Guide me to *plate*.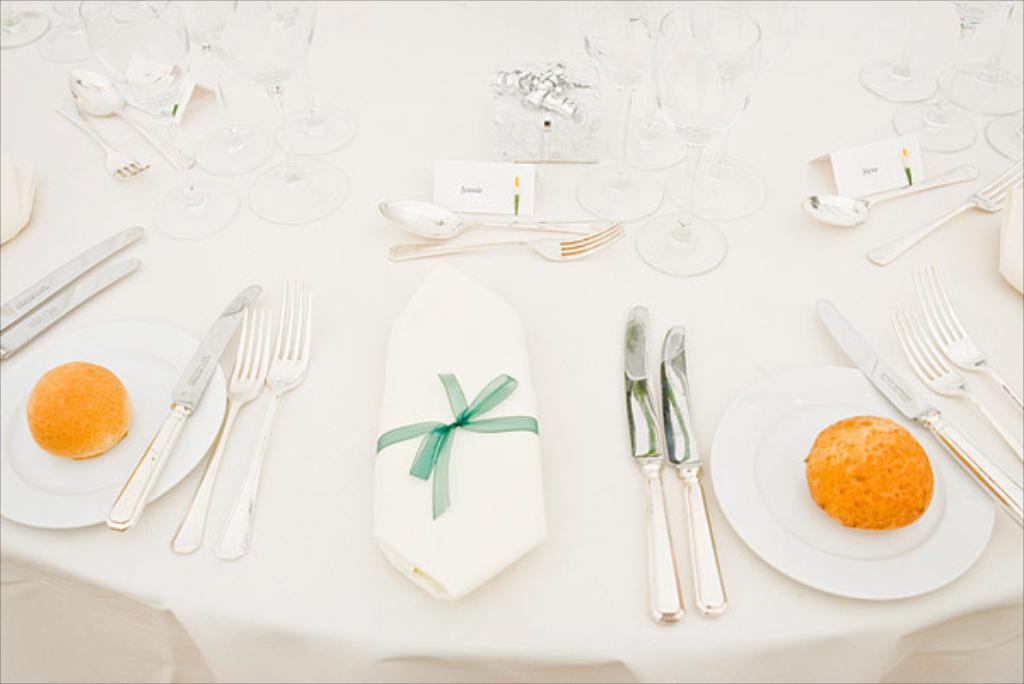
Guidance: box=[0, 321, 227, 529].
